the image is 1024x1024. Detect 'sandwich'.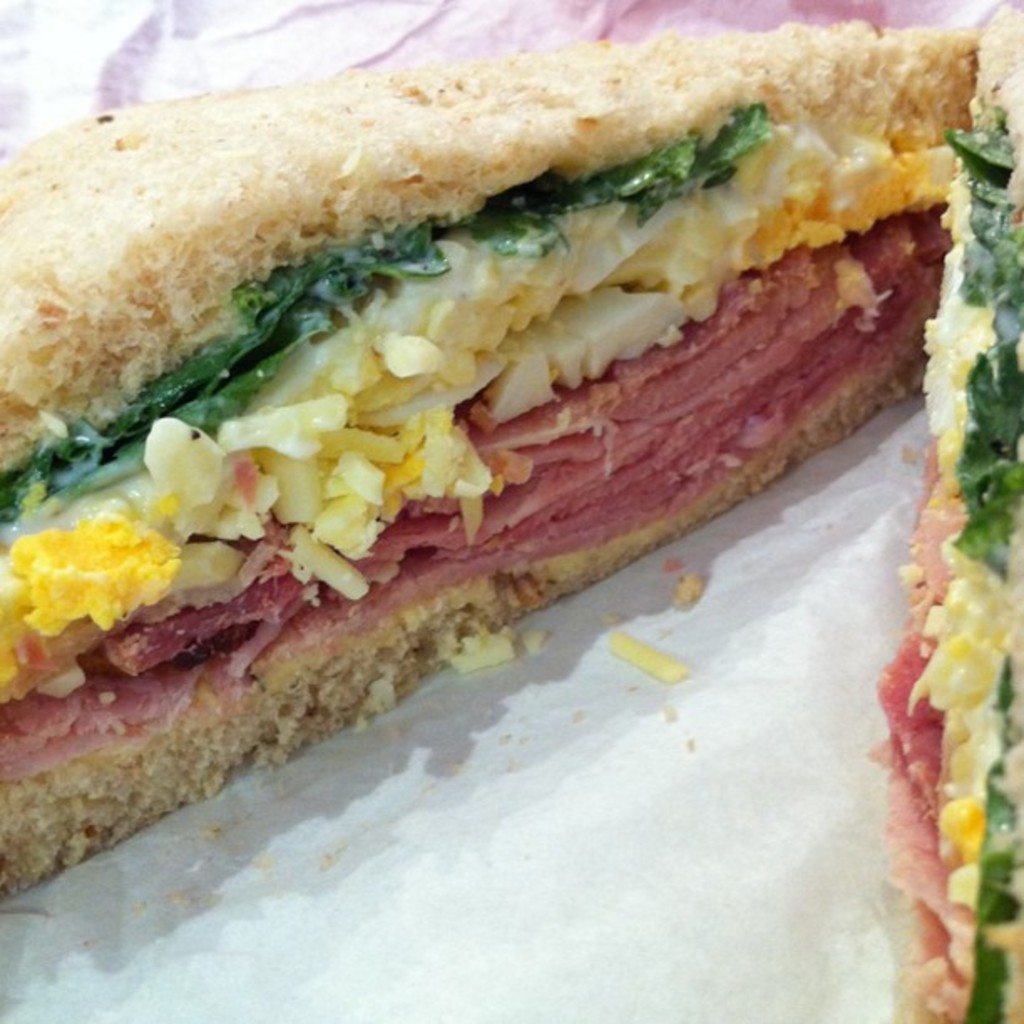
Detection: (0, 27, 967, 899).
